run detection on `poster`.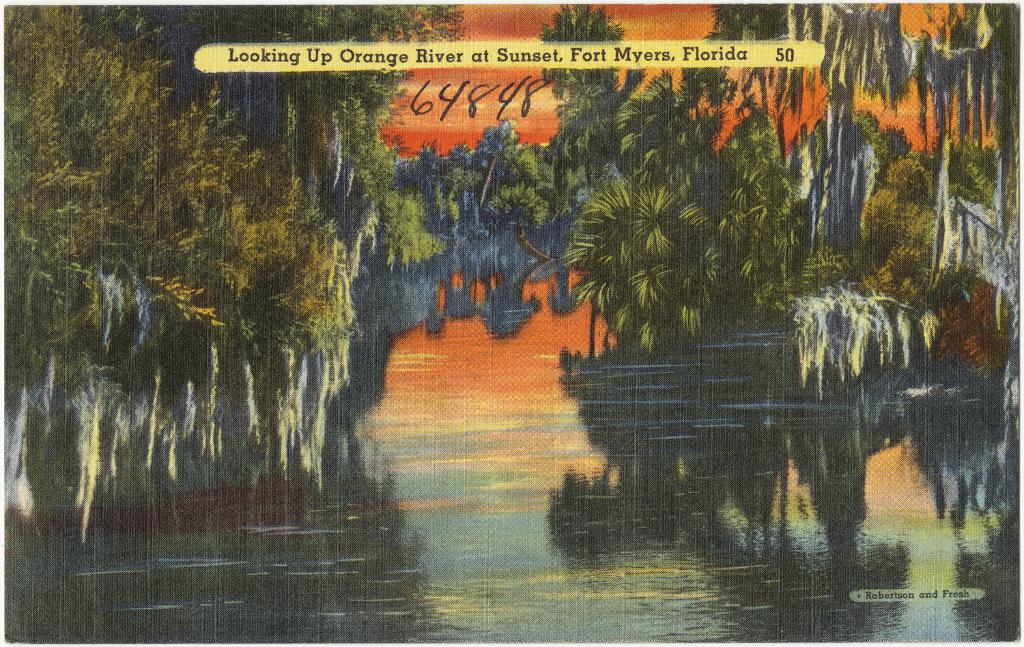
Result: 0/0/1023/646.
